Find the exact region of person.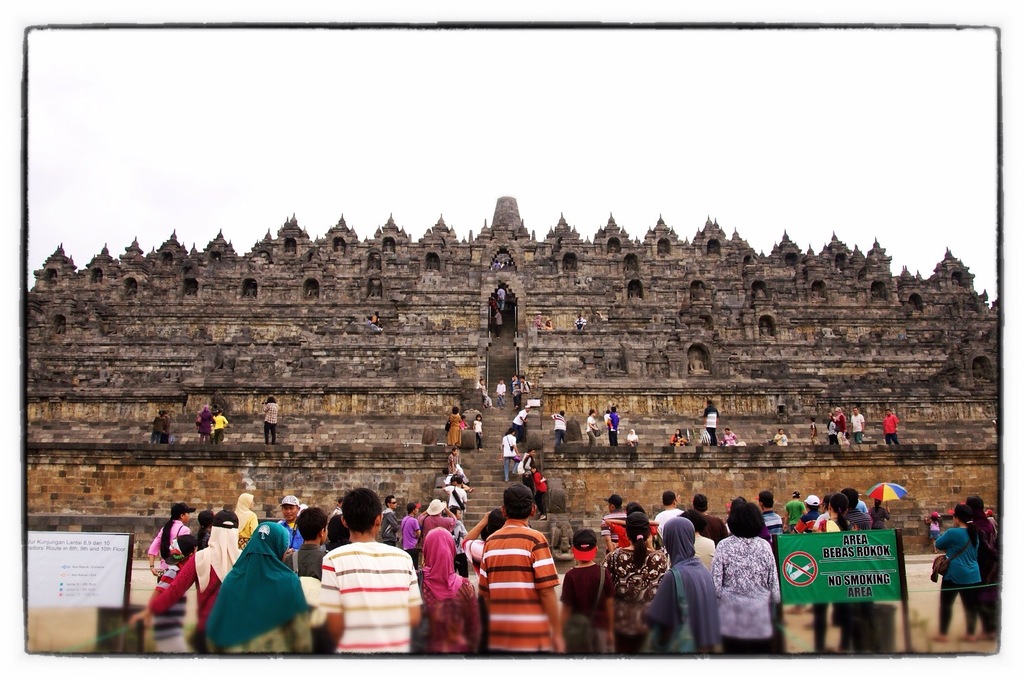
Exact region: locate(518, 448, 534, 485).
